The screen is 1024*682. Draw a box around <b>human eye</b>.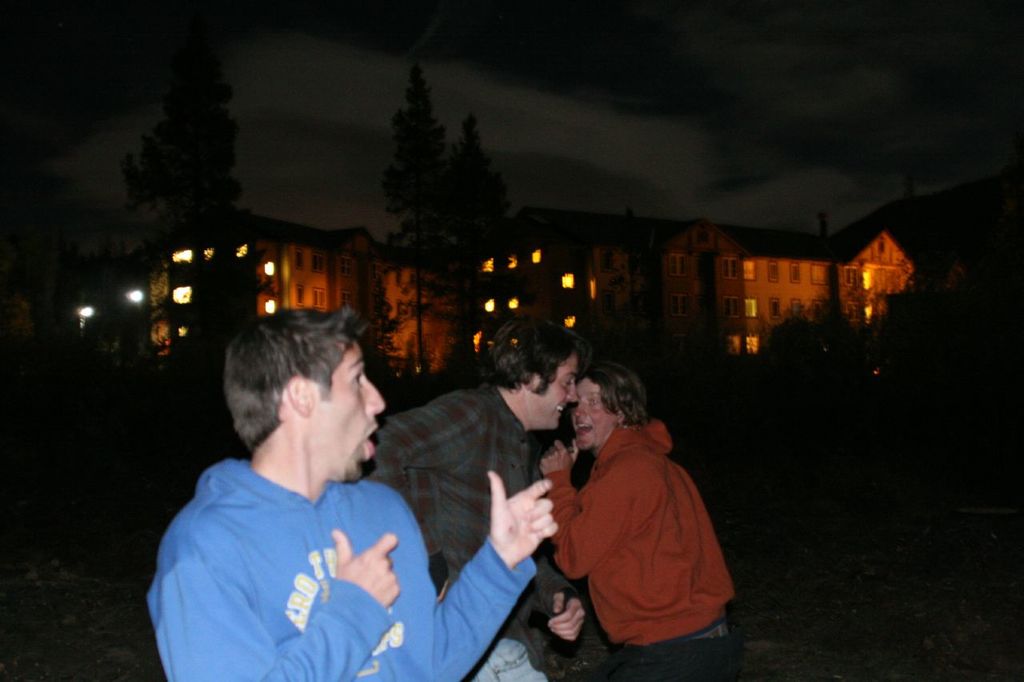
box=[350, 371, 362, 388].
